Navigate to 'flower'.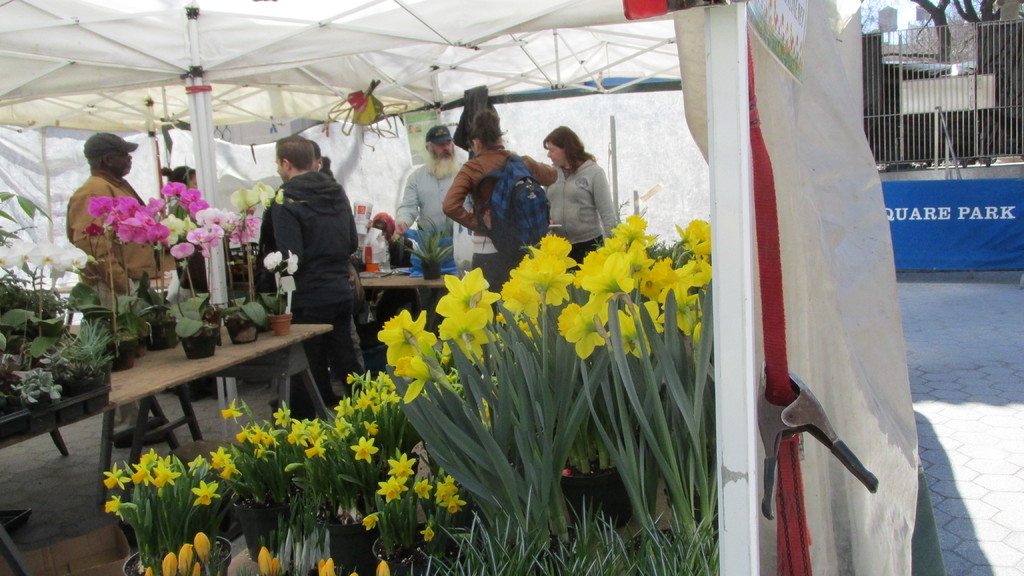
Navigation target: box(171, 240, 195, 258).
